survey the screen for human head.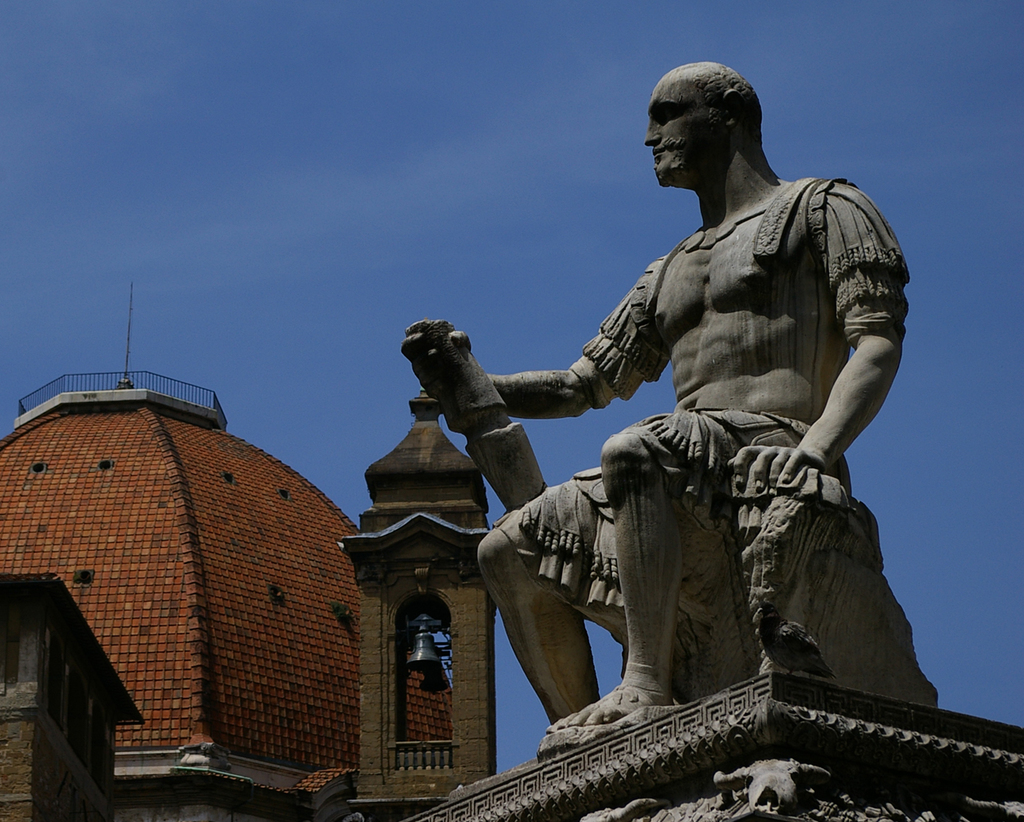
Survey found: (623, 65, 746, 209).
